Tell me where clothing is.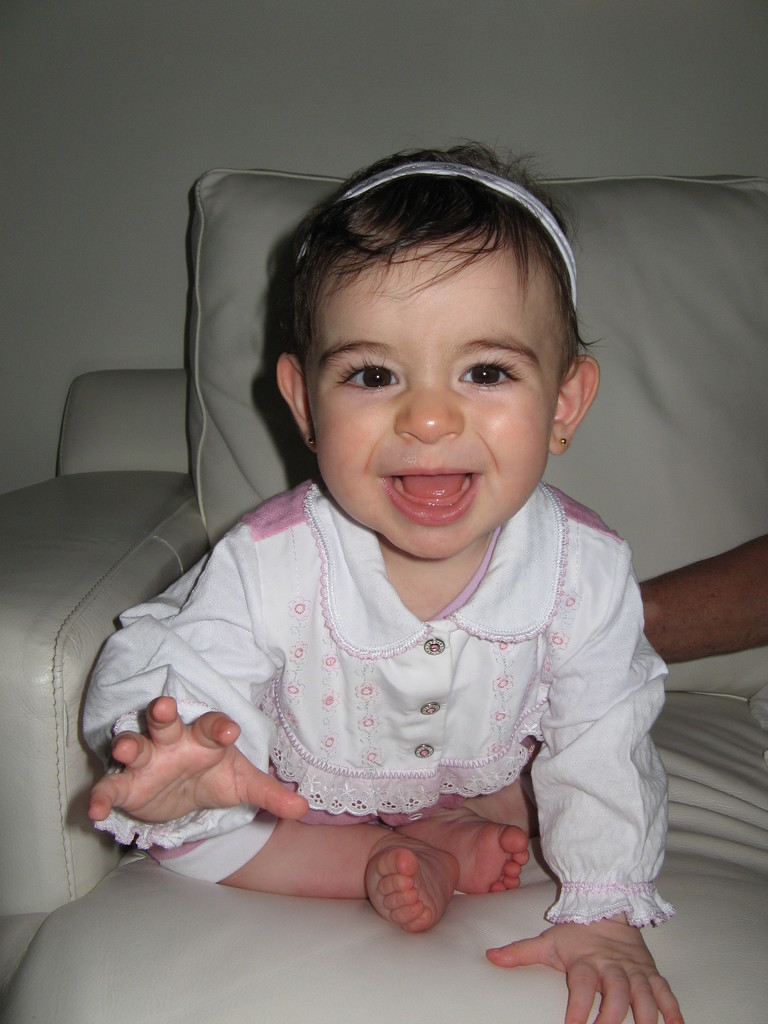
clothing is at select_region(51, 484, 668, 880).
